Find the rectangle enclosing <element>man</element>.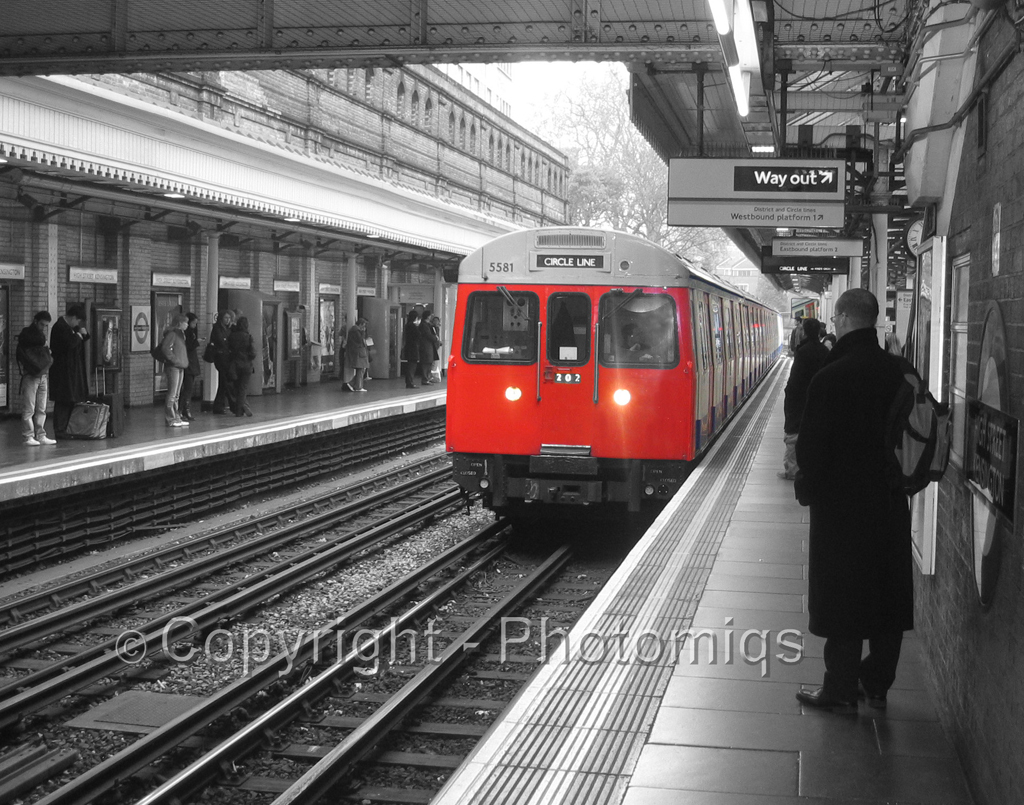
[left=12, top=307, right=60, bottom=448].
